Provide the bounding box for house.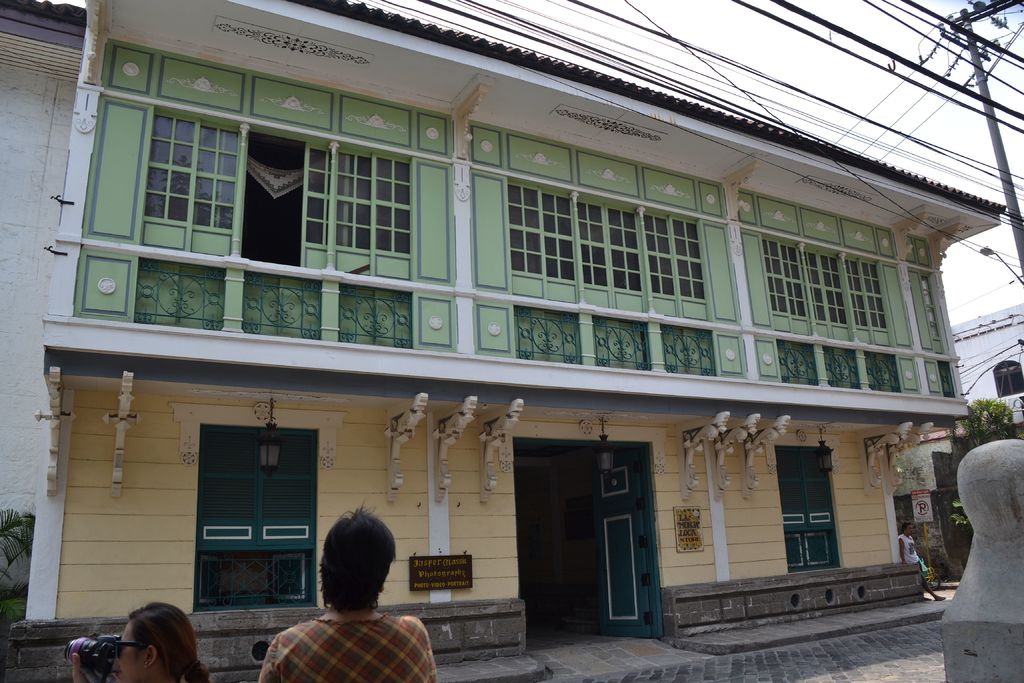
{"x1": 10, "y1": 0, "x2": 1023, "y2": 682}.
